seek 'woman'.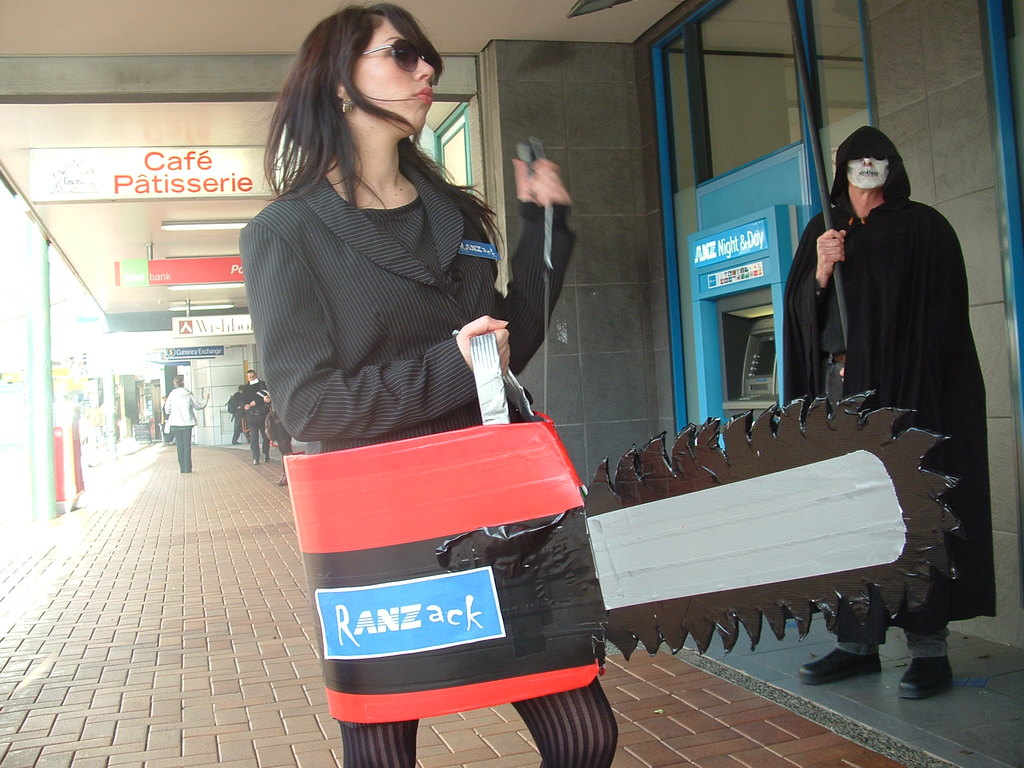
bbox=[163, 375, 209, 474].
